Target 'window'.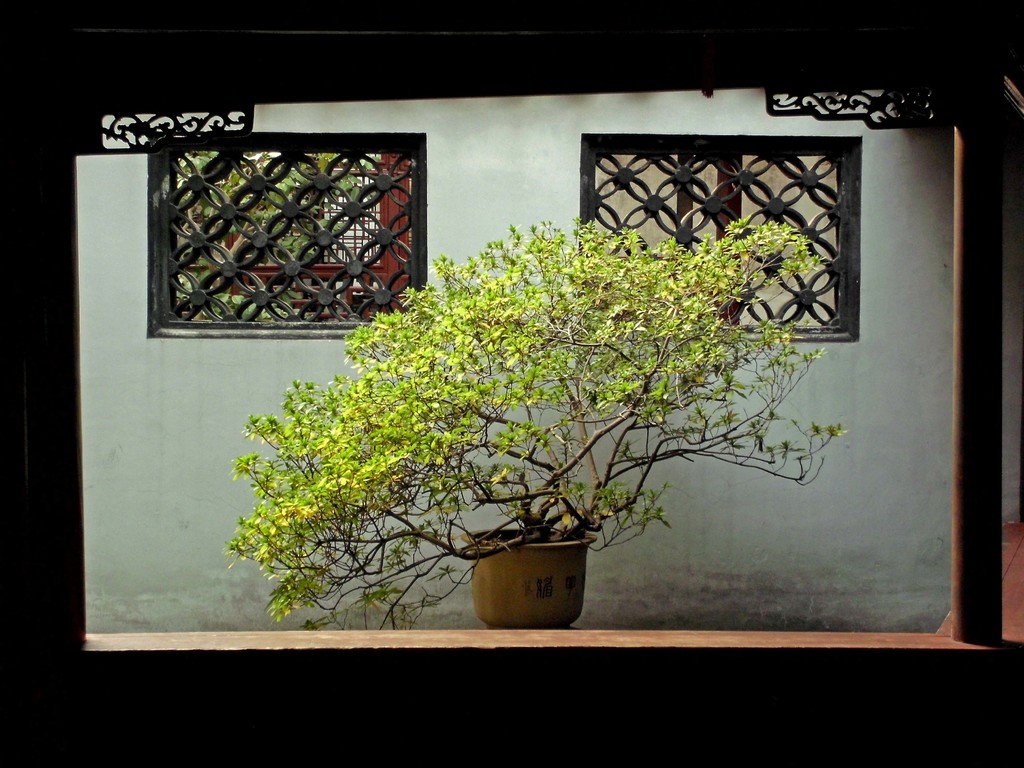
Target region: [148,131,424,339].
